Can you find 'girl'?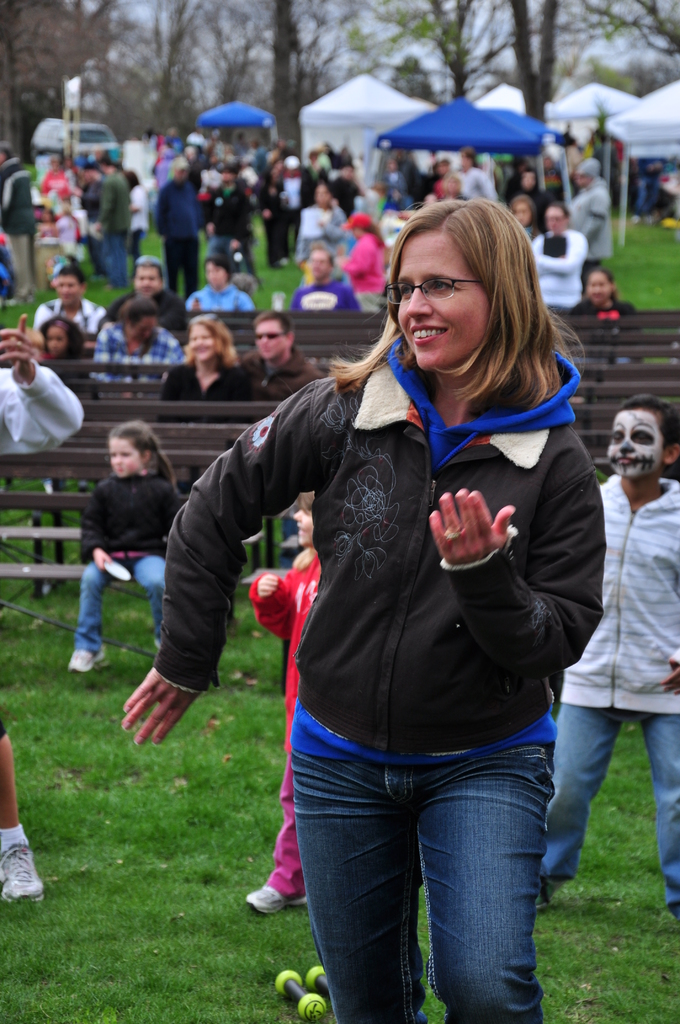
Yes, bounding box: (x1=36, y1=316, x2=85, y2=367).
